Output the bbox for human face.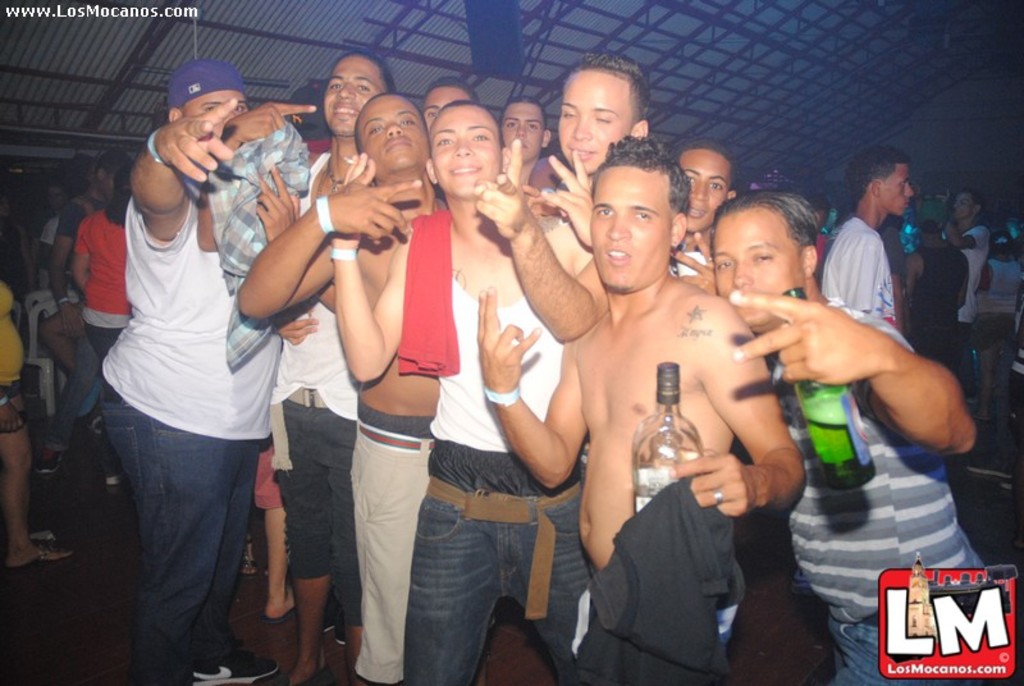
box=[709, 209, 799, 320].
